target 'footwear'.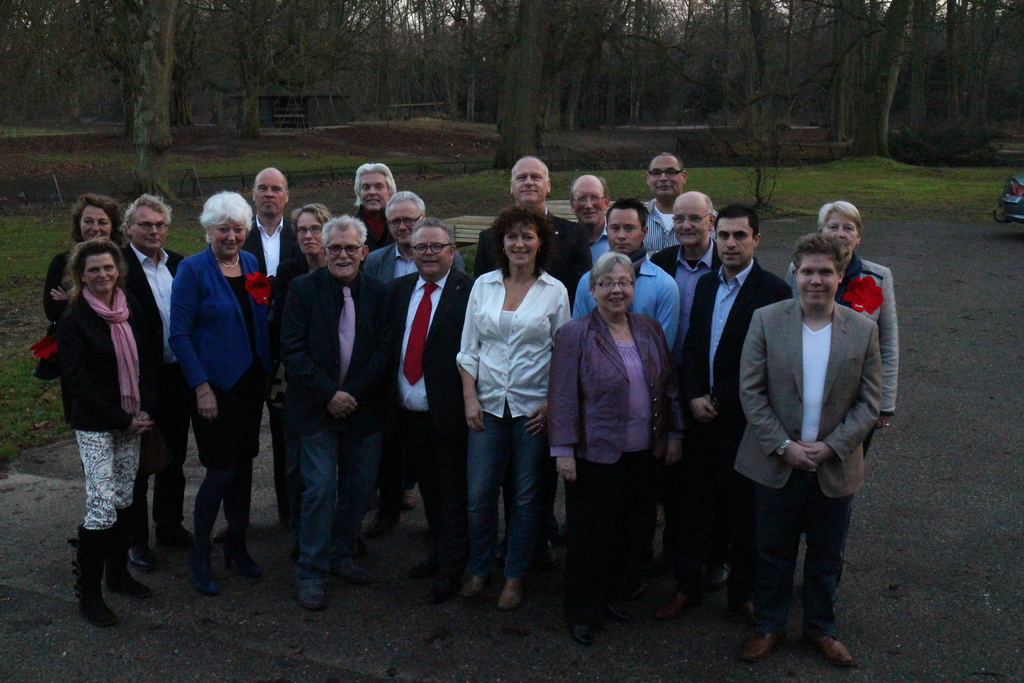
Target region: bbox(226, 543, 263, 583).
